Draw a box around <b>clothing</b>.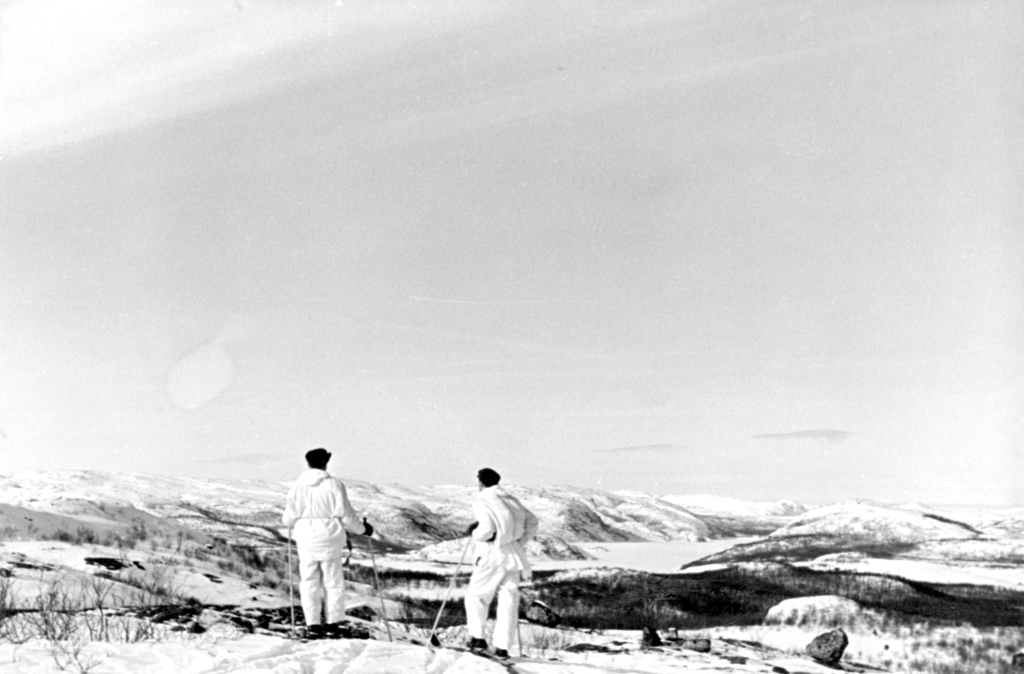
locate(461, 482, 542, 652).
